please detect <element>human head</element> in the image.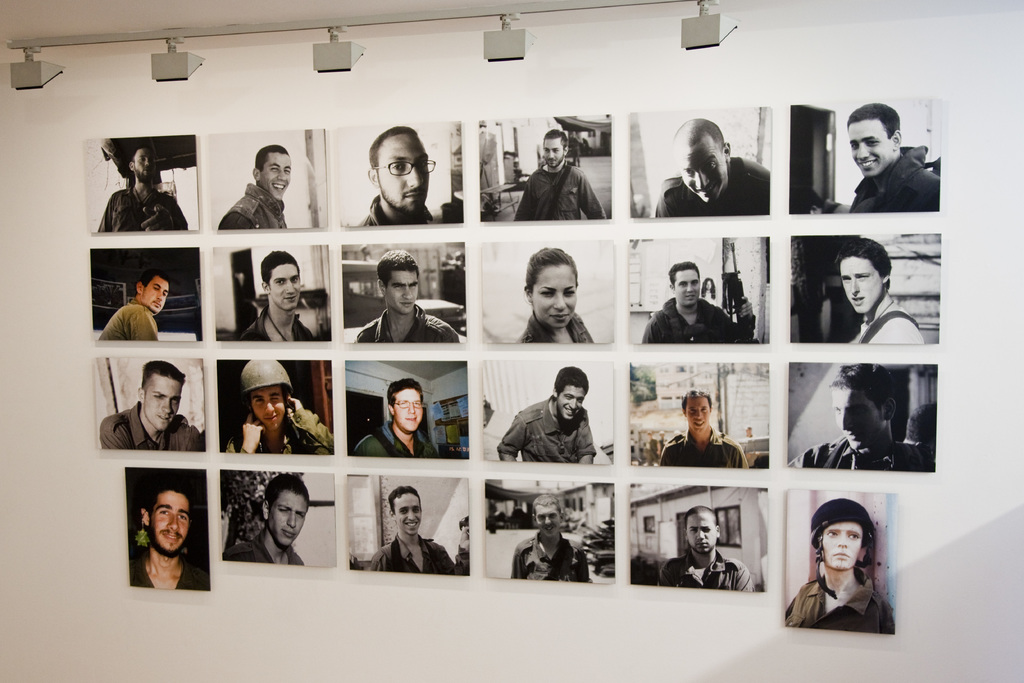
829 363 898 452.
